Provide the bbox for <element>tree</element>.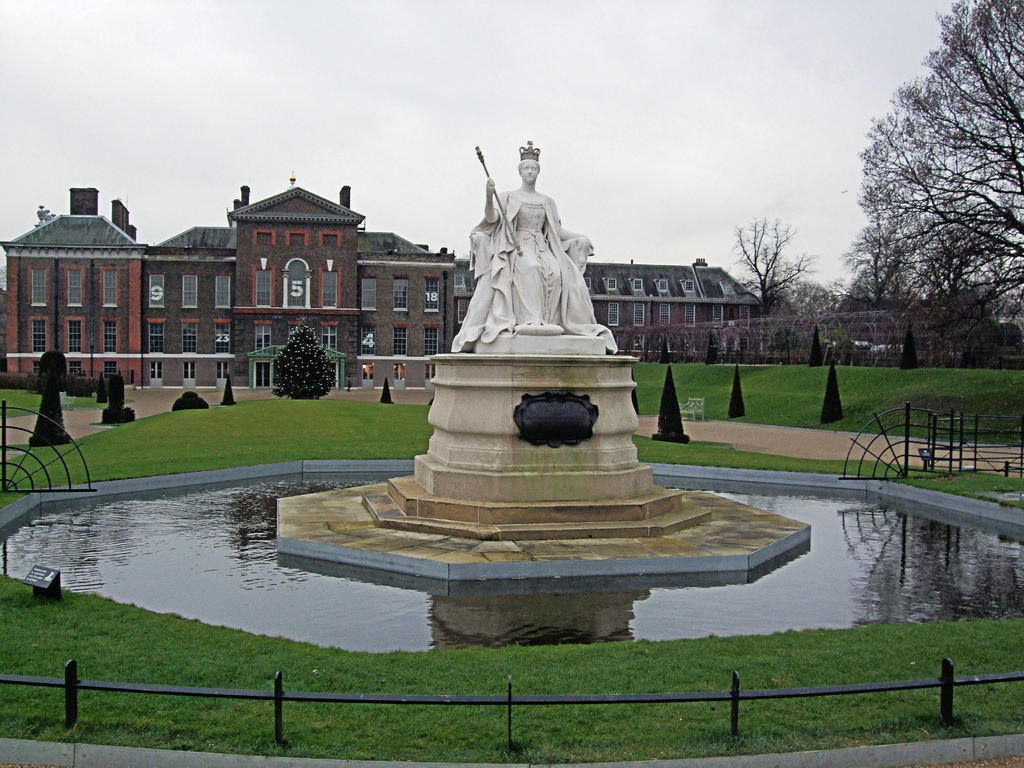
crop(0, 352, 132, 452).
